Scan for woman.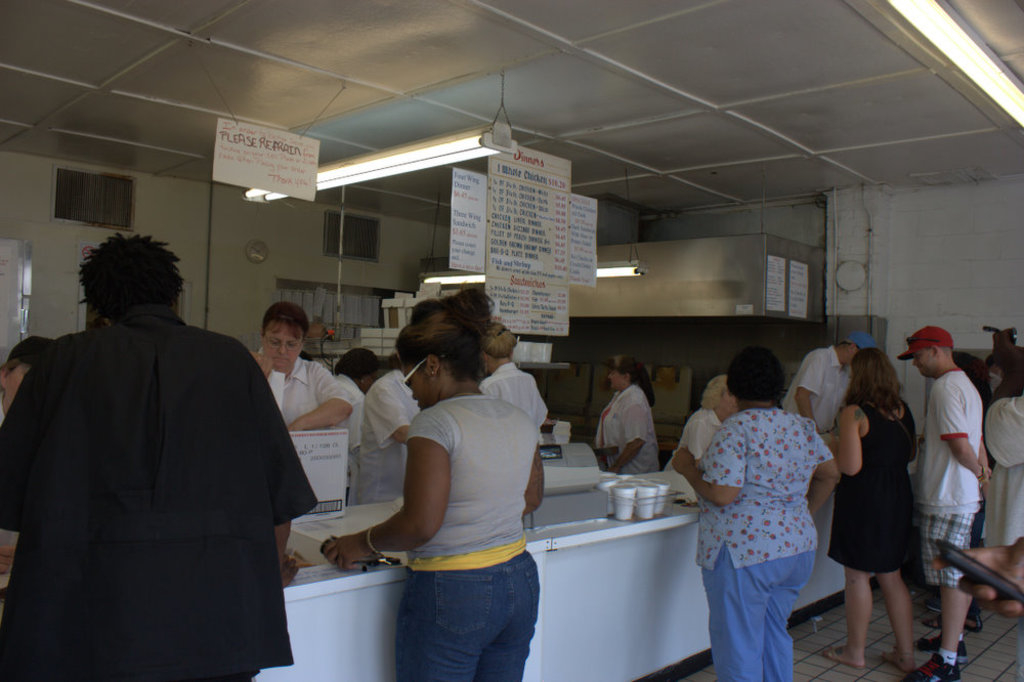
Scan result: box=[353, 338, 416, 509].
